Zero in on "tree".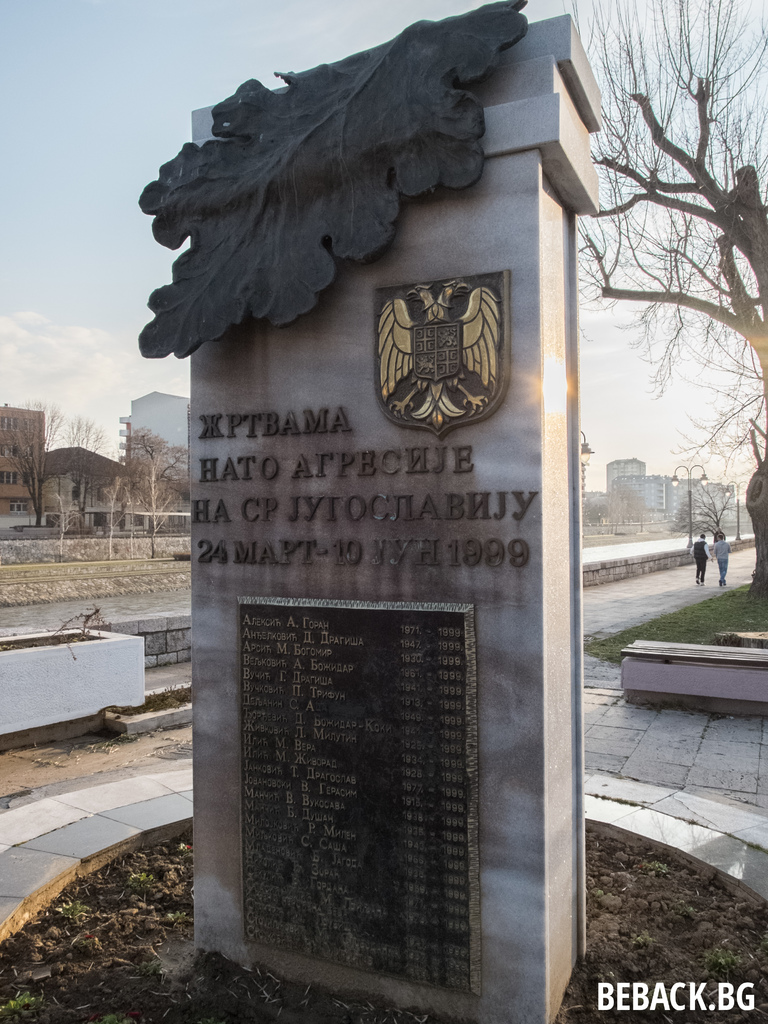
Zeroed in: left=567, top=0, right=767, bottom=604.
